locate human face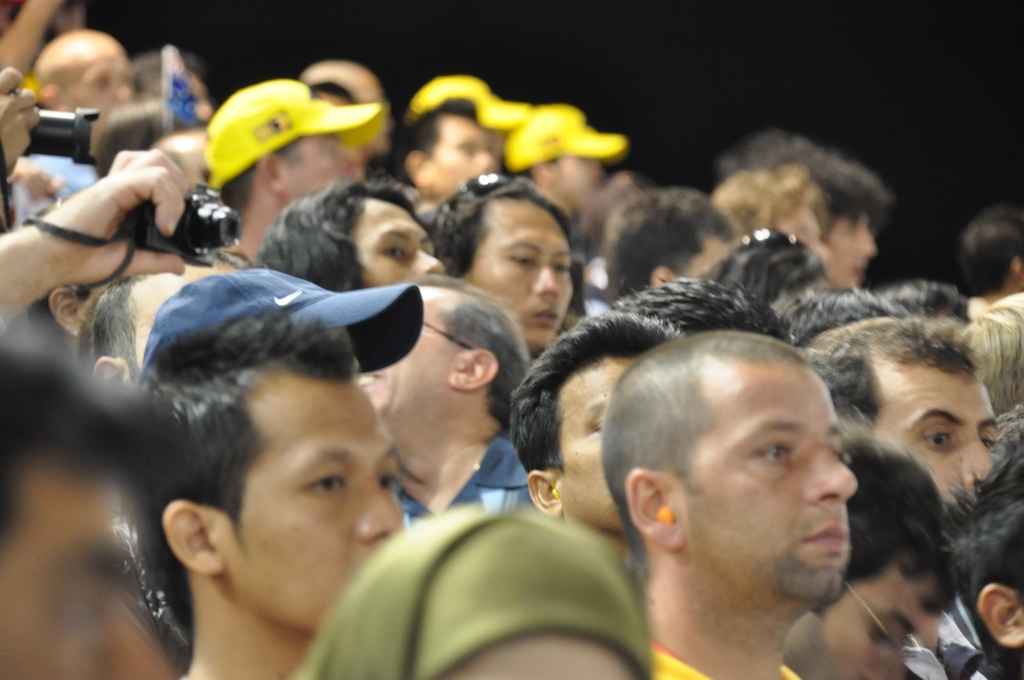
detection(779, 203, 830, 255)
